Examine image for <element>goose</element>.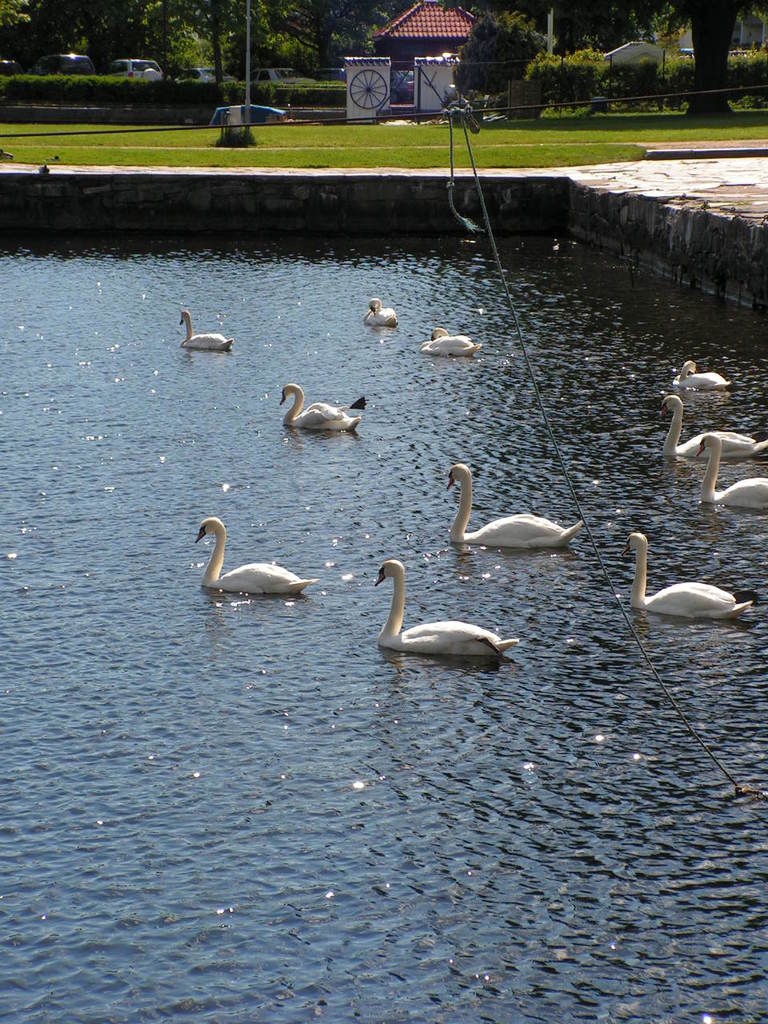
Examination result: select_region(181, 318, 234, 355).
